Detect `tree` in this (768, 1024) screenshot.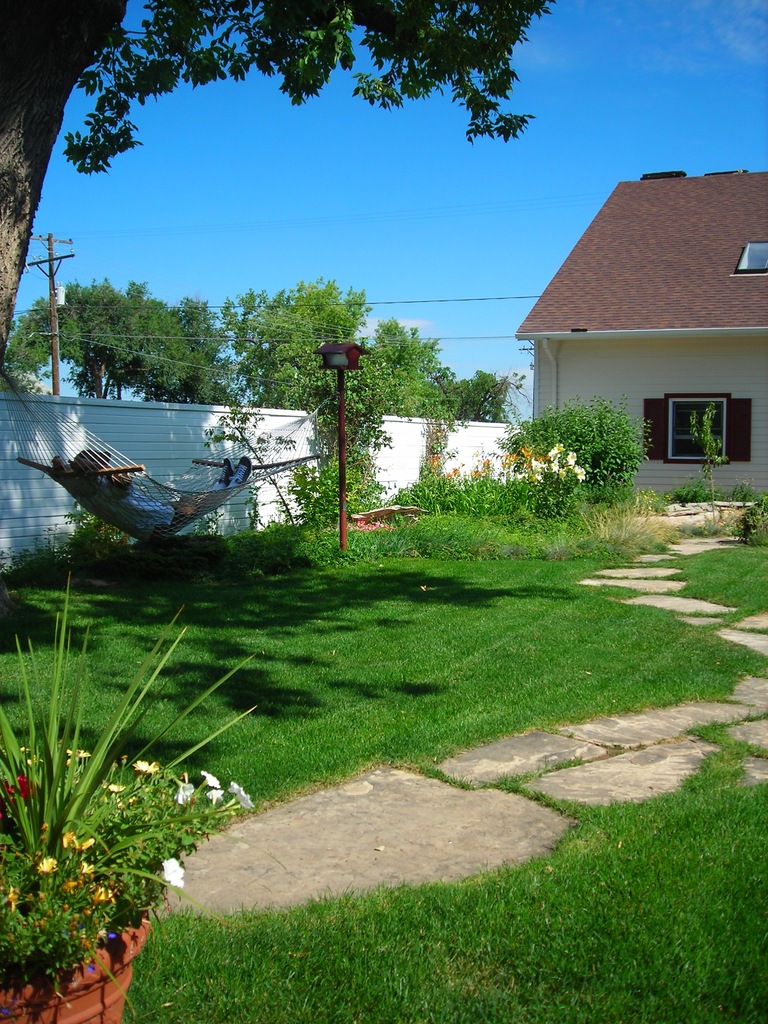
Detection: [left=255, top=273, right=408, bottom=413].
